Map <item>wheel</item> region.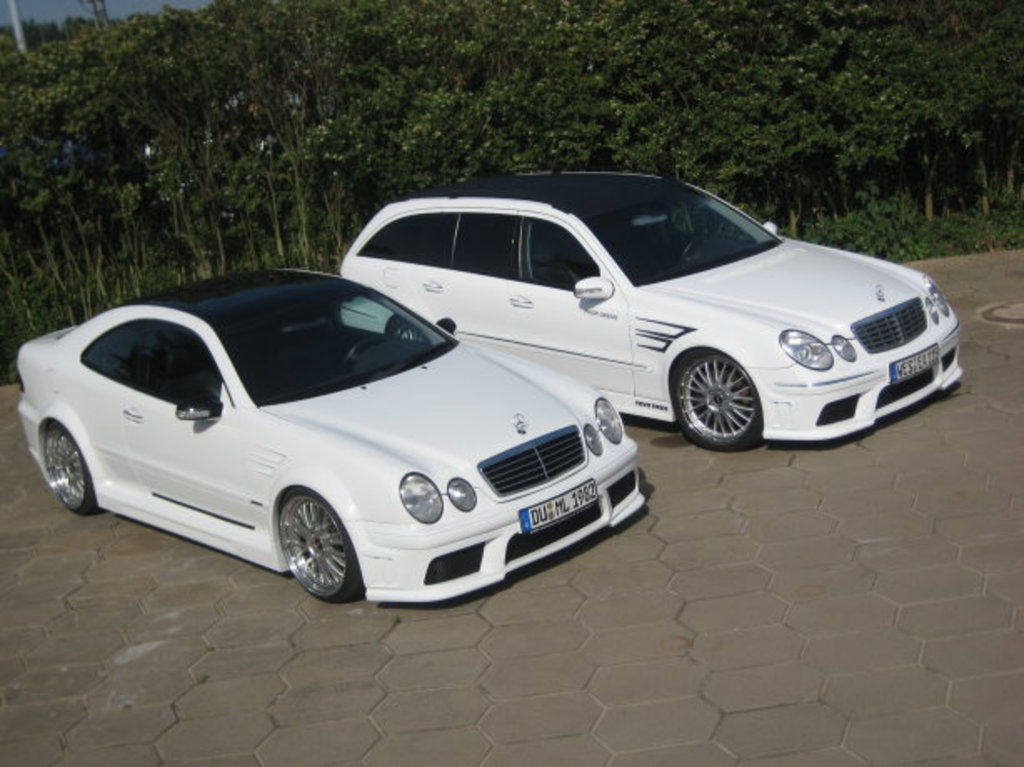
Mapped to <box>262,500,347,597</box>.
